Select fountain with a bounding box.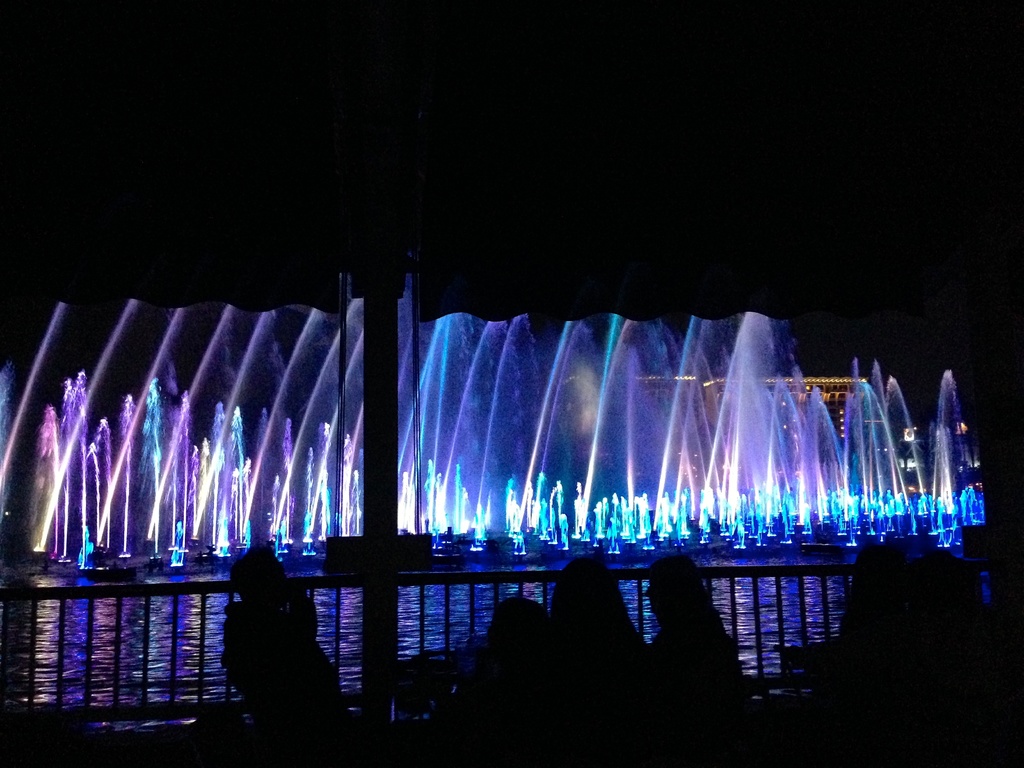
28, 223, 966, 687.
